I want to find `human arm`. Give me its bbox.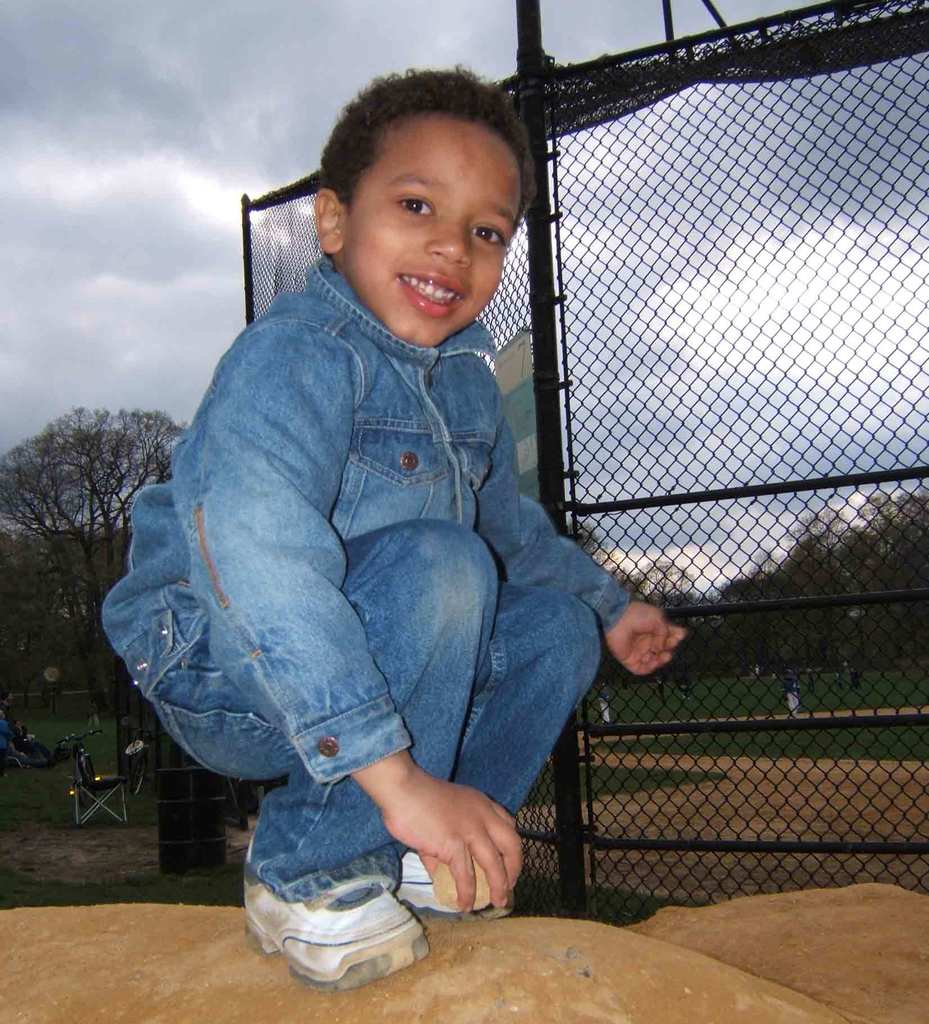
BBox(170, 311, 530, 911).
